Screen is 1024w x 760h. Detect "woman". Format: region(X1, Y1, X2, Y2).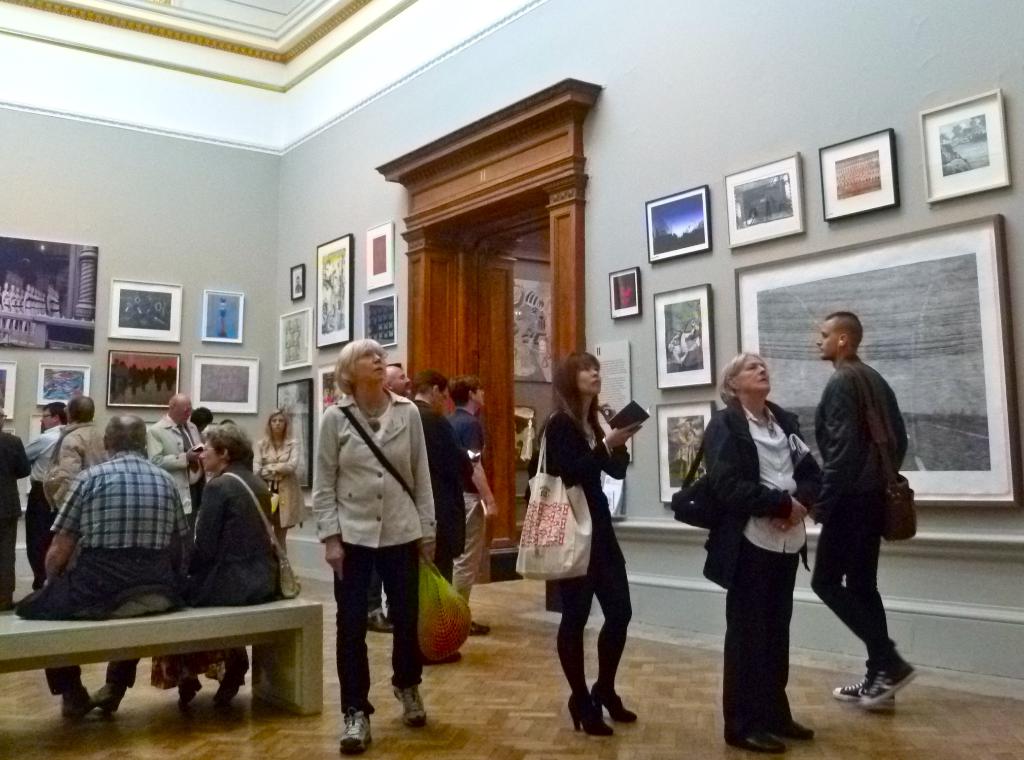
region(531, 361, 646, 733).
